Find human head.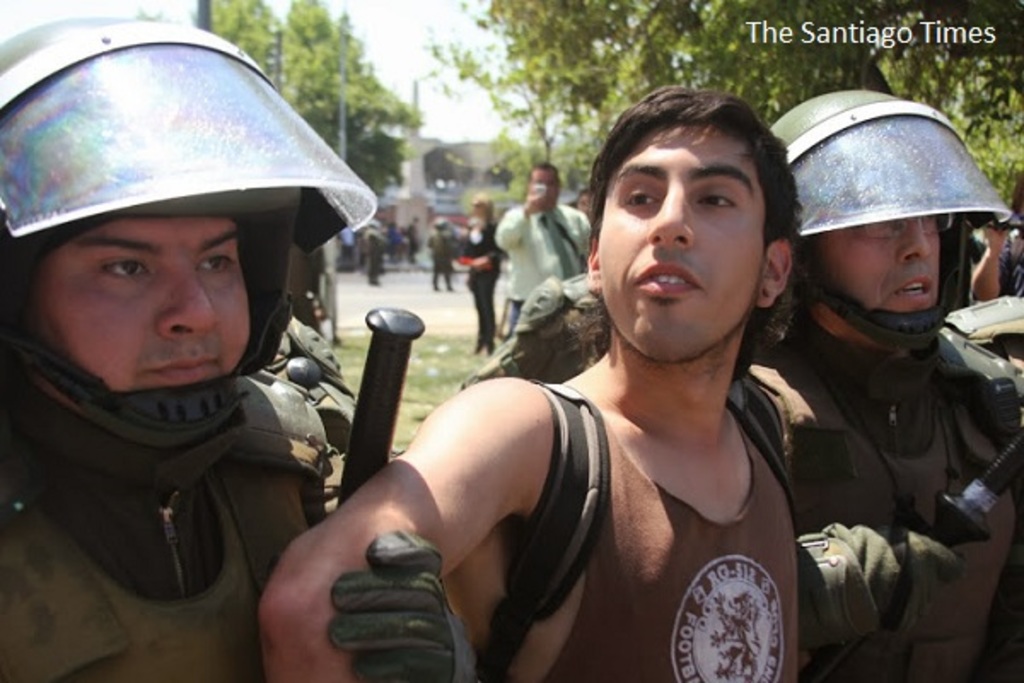
select_region(0, 14, 256, 393).
